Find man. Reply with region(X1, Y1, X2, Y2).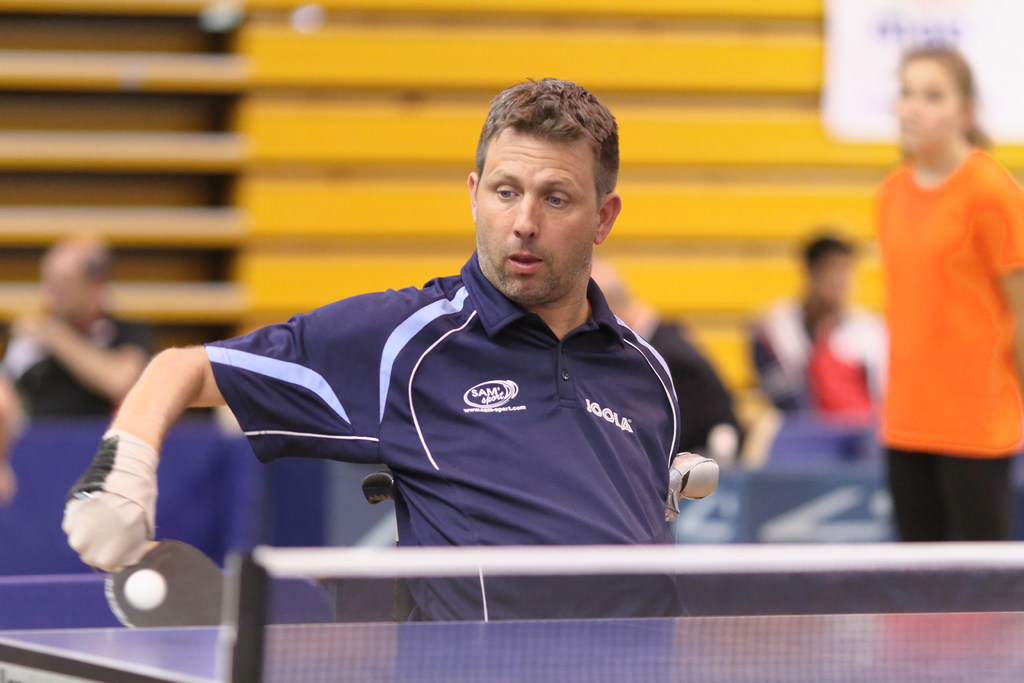
region(61, 74, 697, 627).
